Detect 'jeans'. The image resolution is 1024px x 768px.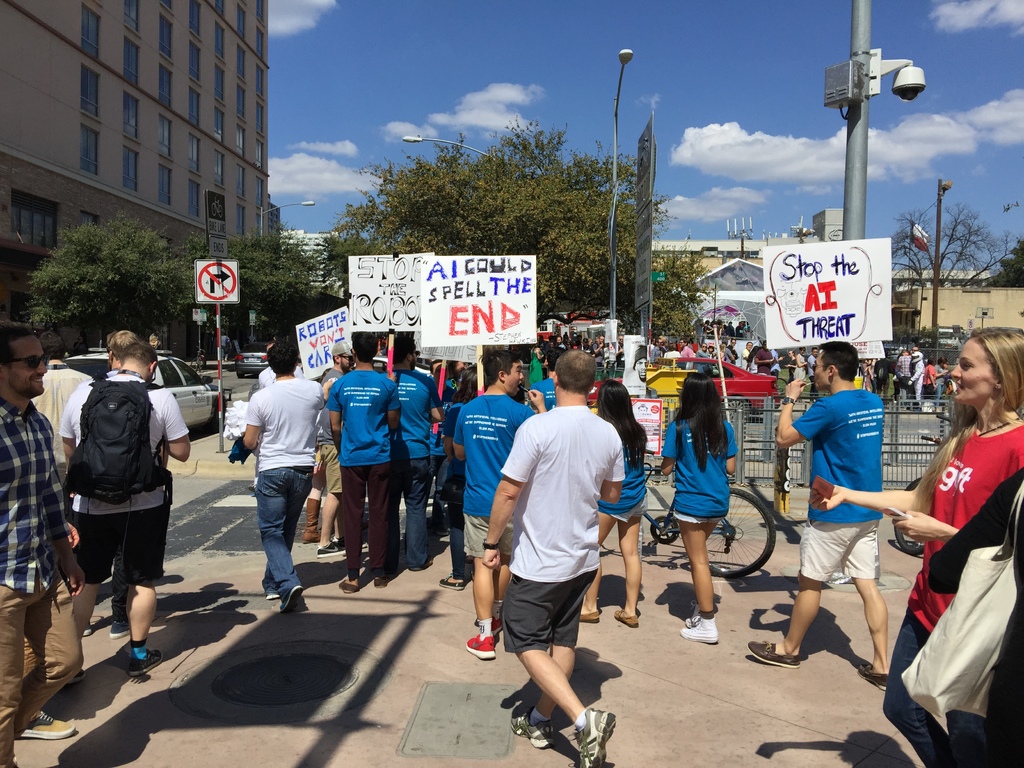
<bbox>253, 466, 312, 598</bbox>.
